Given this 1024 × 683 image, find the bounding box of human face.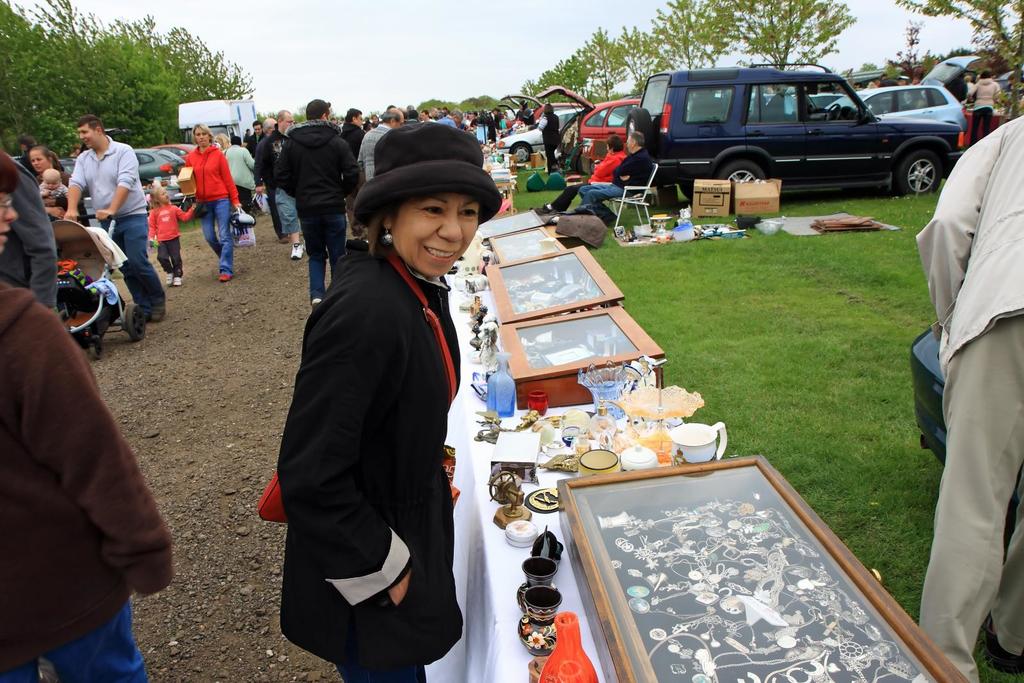
42 176 60 190.
